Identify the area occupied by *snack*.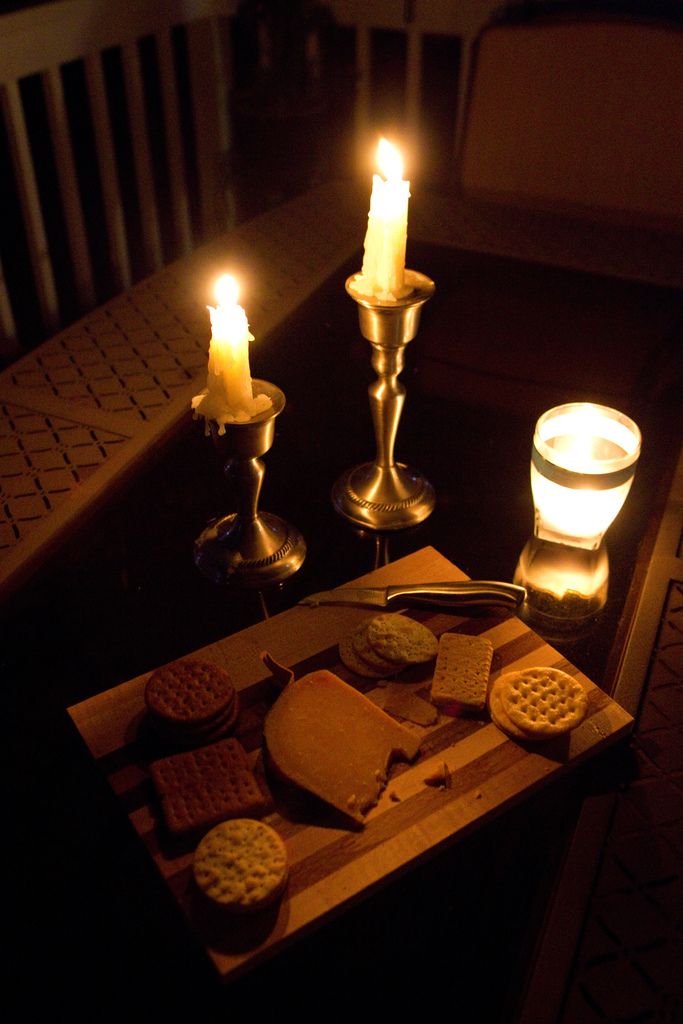
Area: left=141, top=742, right=267, bottom=840.
